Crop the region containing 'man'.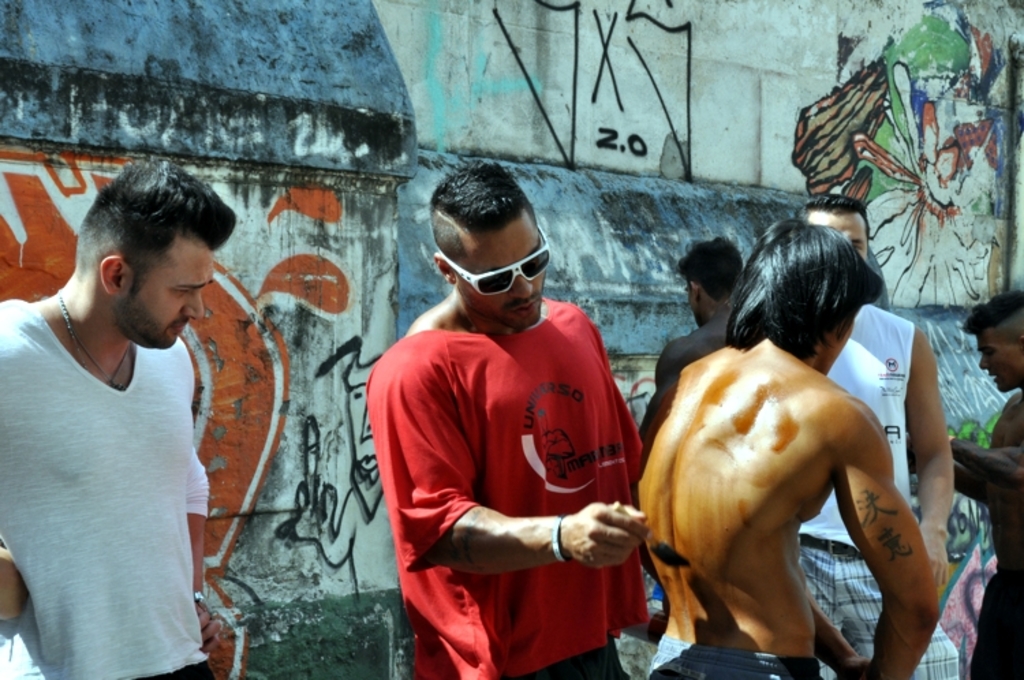
Crop region: BBox(640, 238, 747, 466).
